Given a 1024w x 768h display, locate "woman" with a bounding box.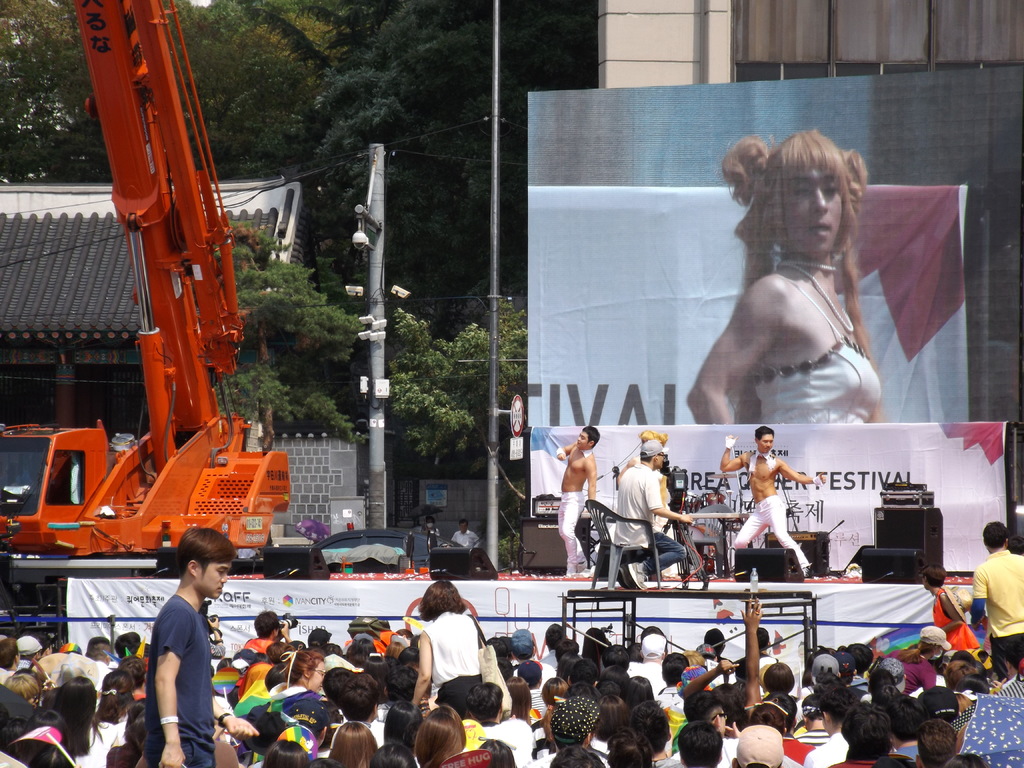
Located: (883, 625, 954, 696).
